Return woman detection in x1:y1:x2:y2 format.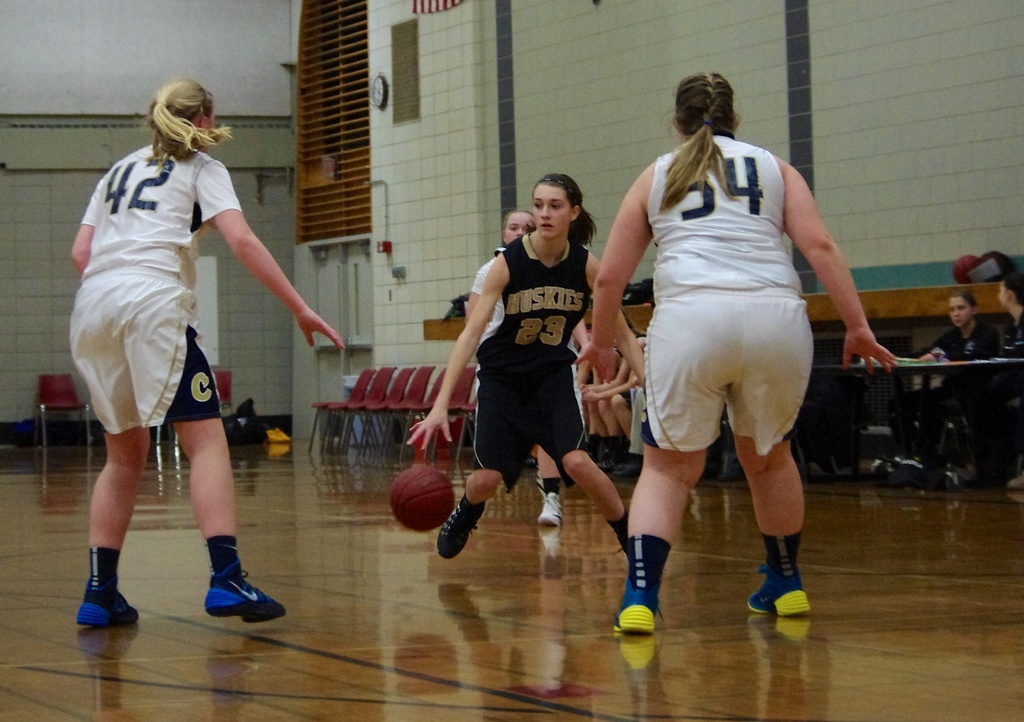
465:207:590:526.
